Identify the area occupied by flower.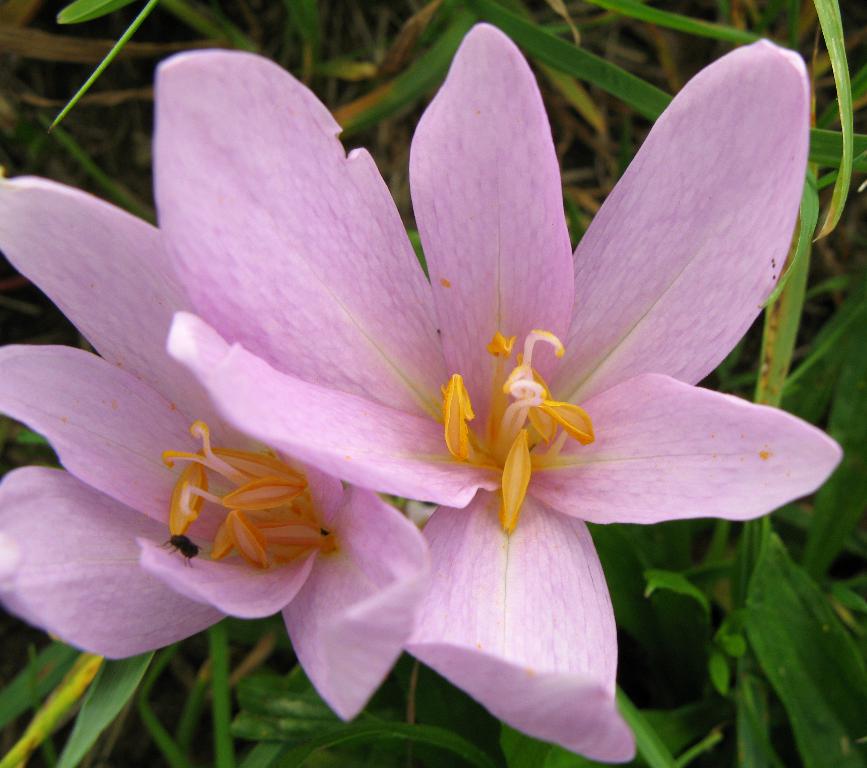
Area: rect(33, 22, 845, 736).
